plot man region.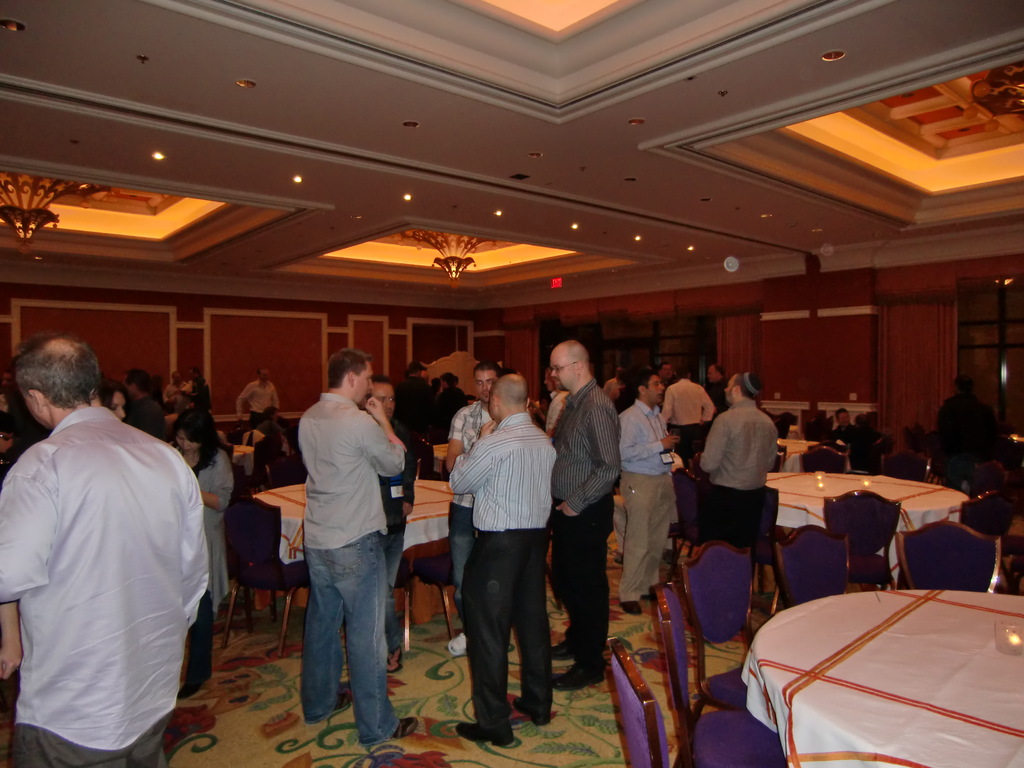
Plotted at bbox=[448, 373, 557, 745].
